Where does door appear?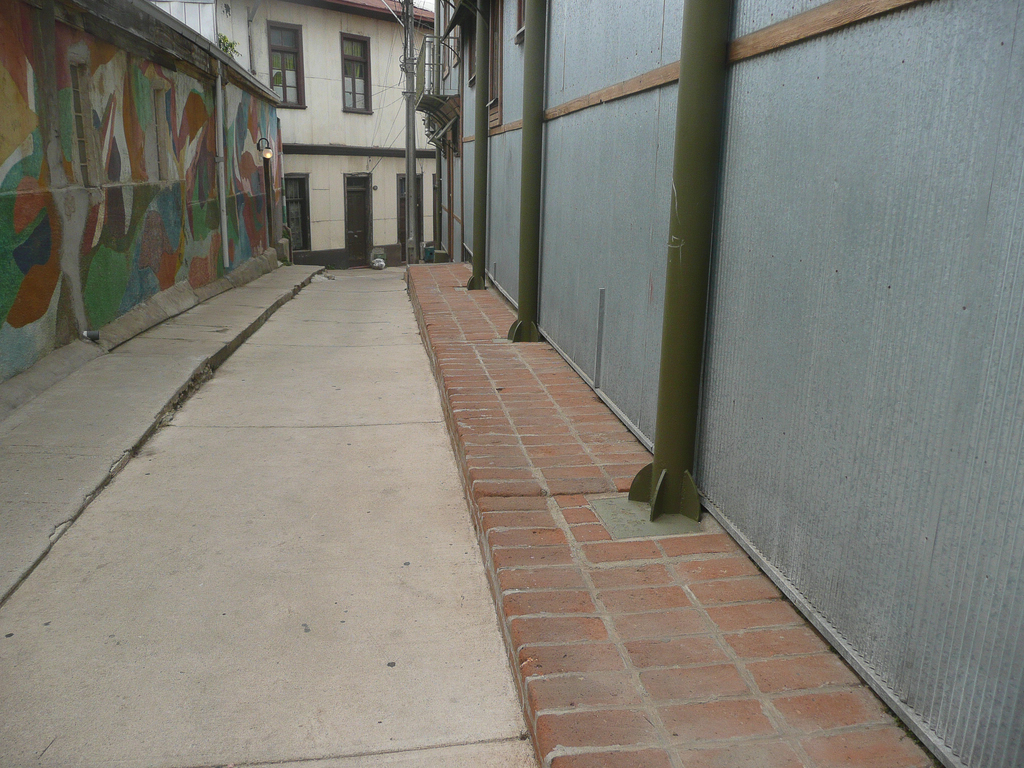
Appears at 346/191/366/267.
